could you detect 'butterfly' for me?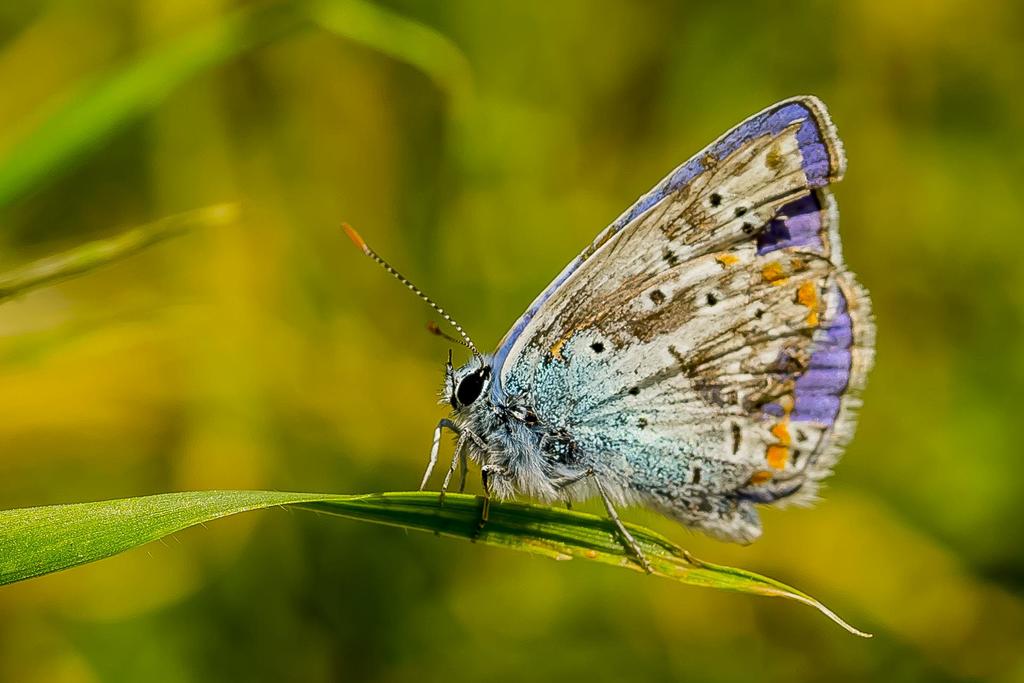
Detection result: 351/70/900/595.
